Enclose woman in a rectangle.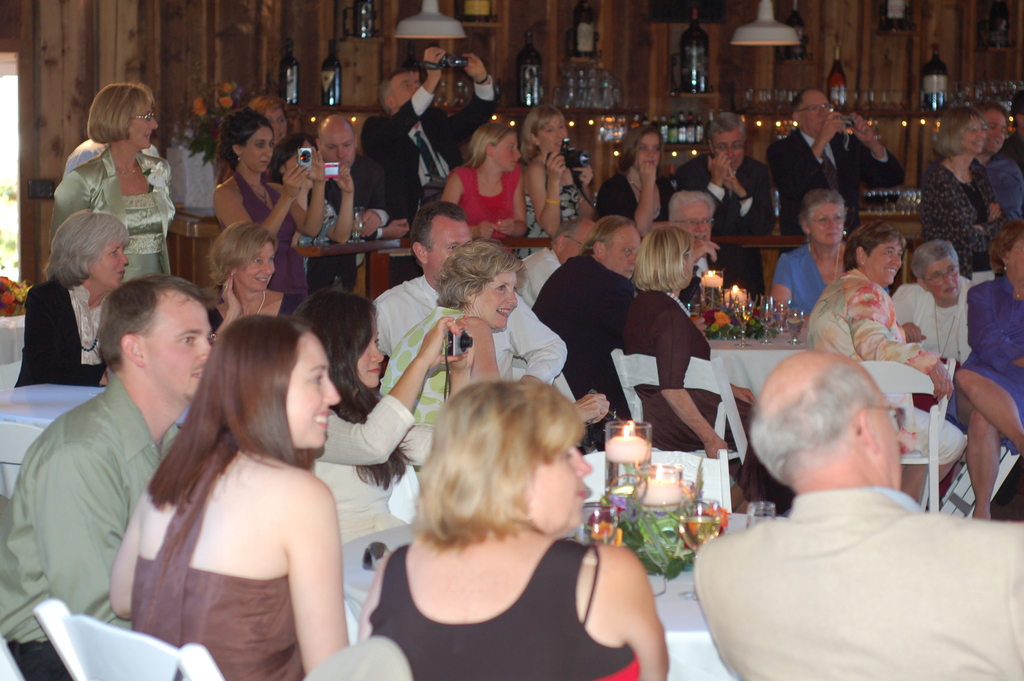
{"left": 266, "top": 124, "right": 360, "bottom": 284}.
